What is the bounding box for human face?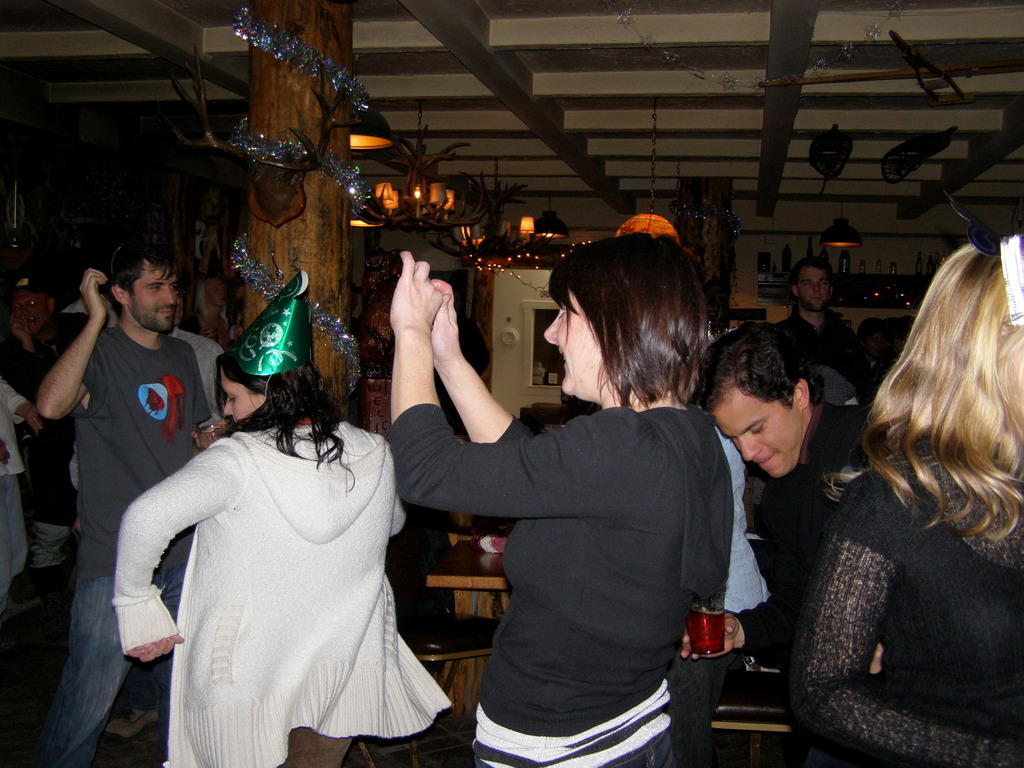
l=131, t=270, r=177, b=328.
